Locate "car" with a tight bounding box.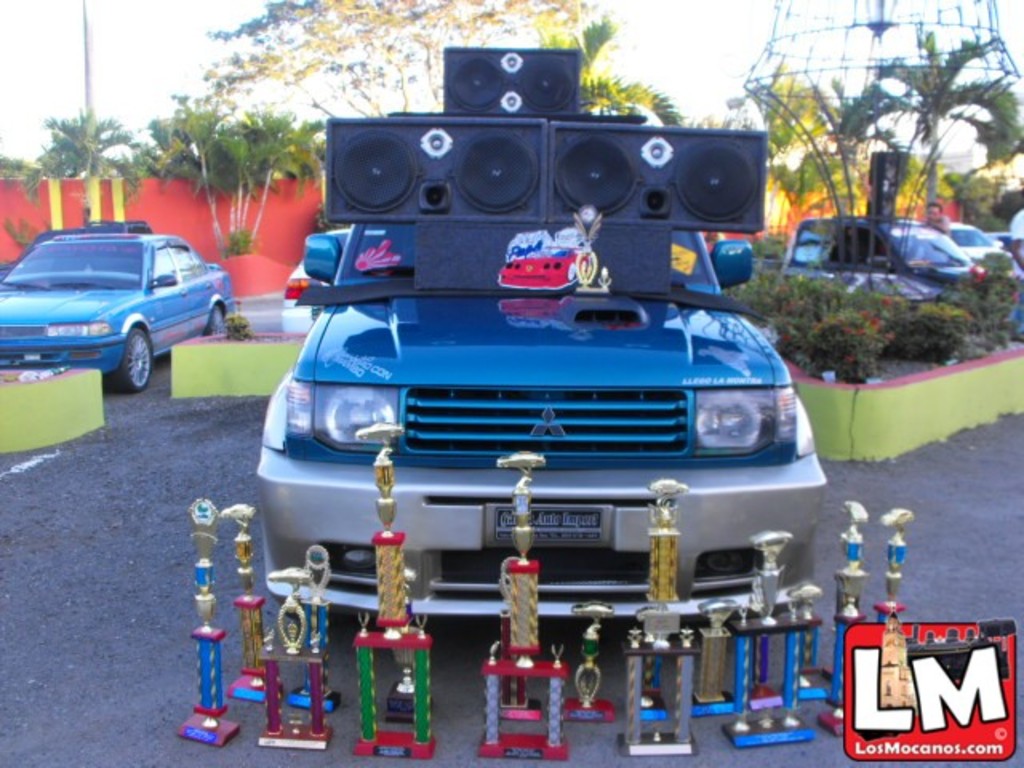
{"left": 899, "top": 222, "right": 1013, "bottom": 275}.
